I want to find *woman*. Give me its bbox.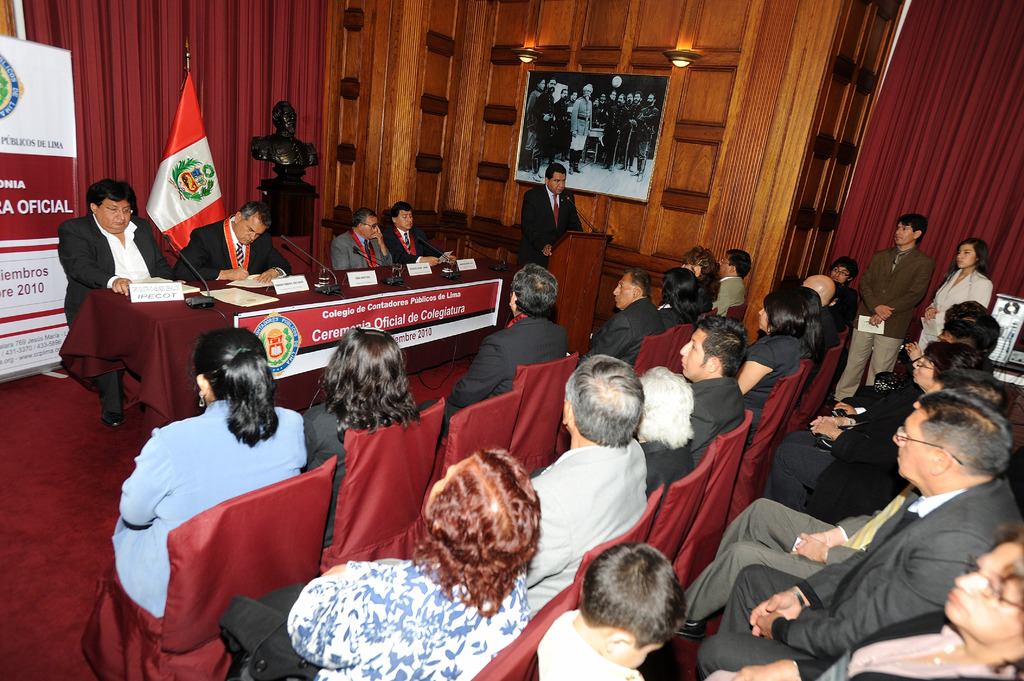
916:236:993:353.
